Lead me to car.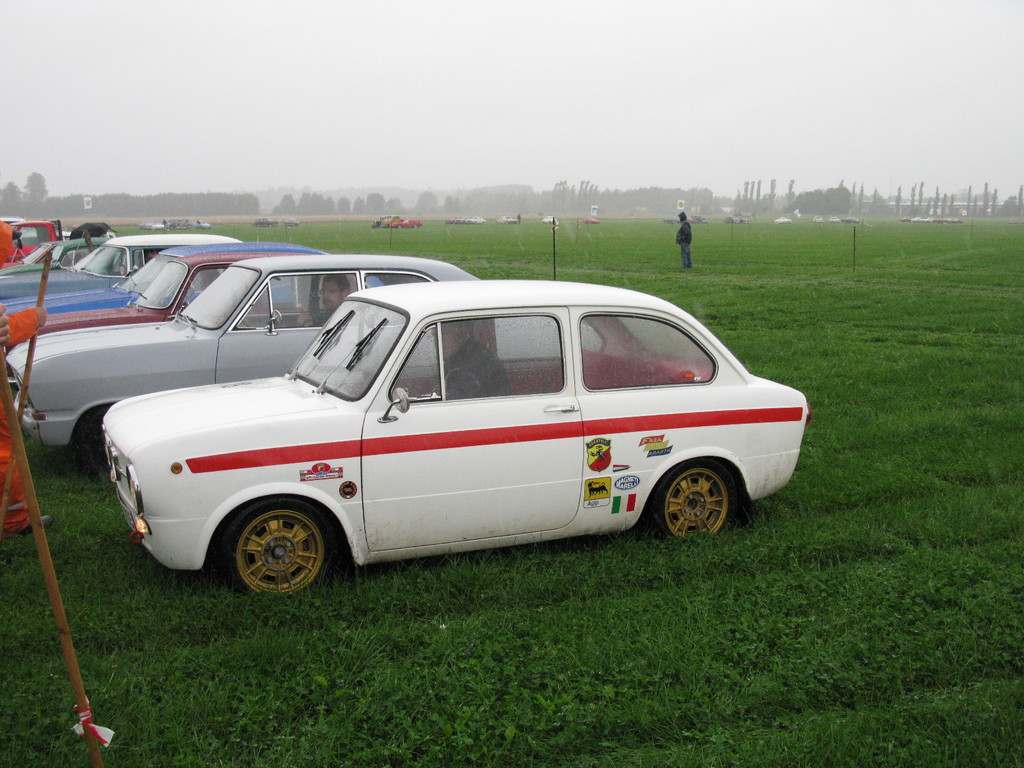
Lead to [449,216,483,229].
